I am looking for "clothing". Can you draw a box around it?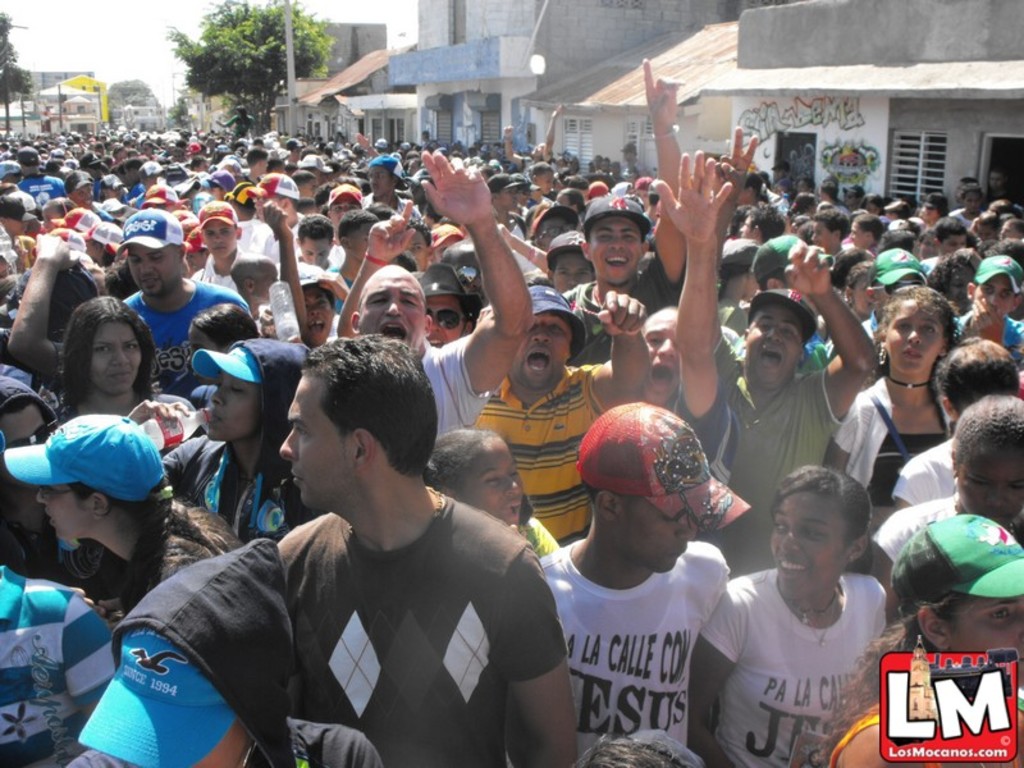
Sure, the bounding box is select_region(192, 241, 271, 296).
